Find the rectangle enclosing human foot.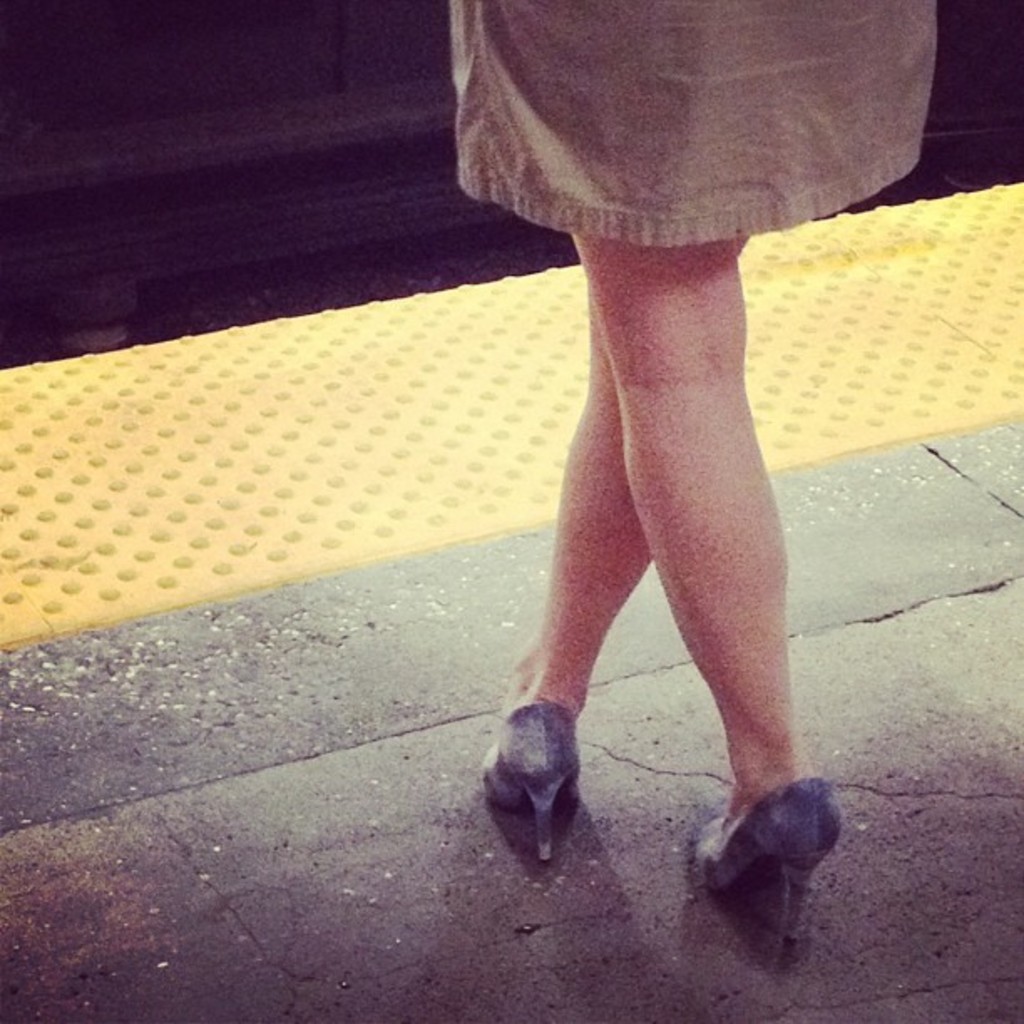
detection(701, 771, 865, 960).
